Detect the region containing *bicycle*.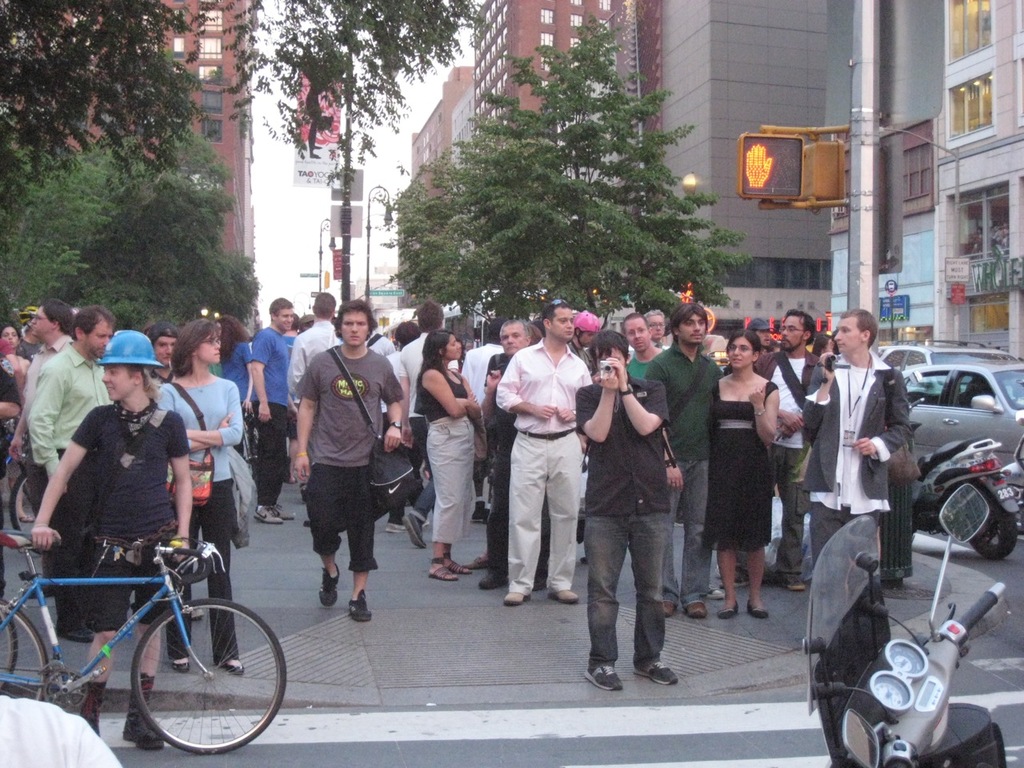
0, 606, 18, 696.
